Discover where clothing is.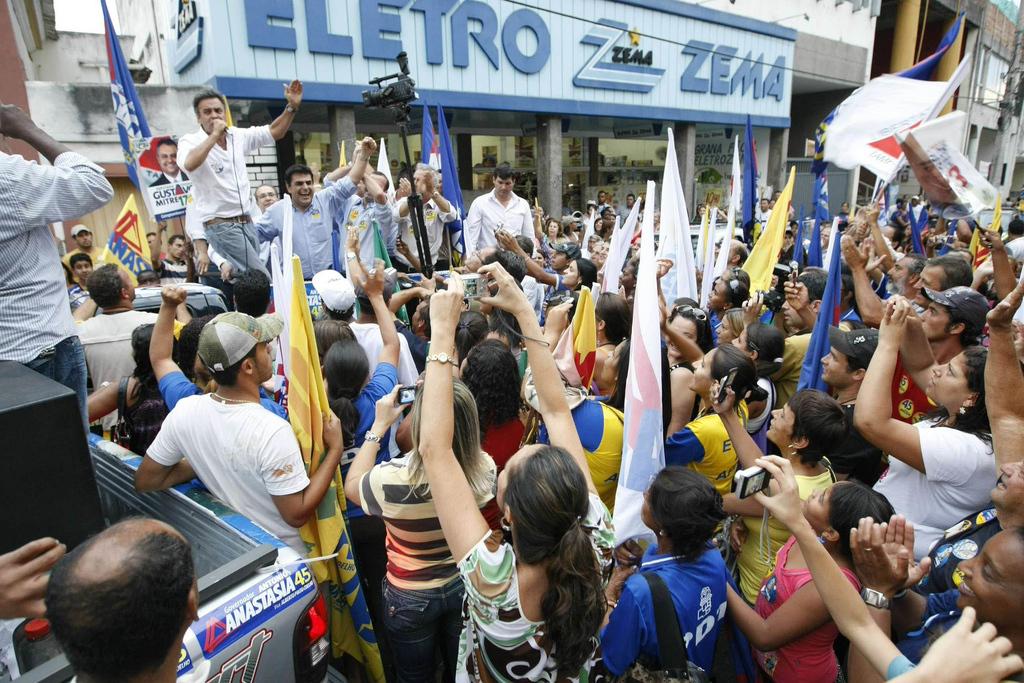
Discovered at {"left": 345, "top": 318, "right": 420, "bottom": 455}.
